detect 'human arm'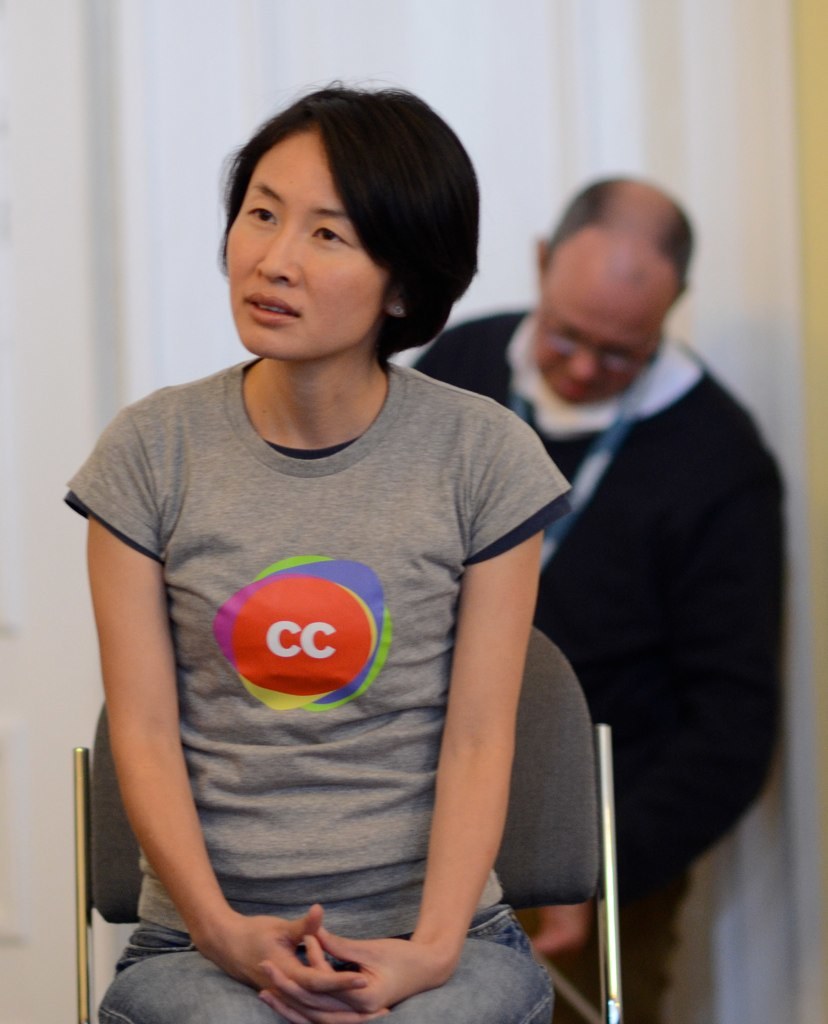
crop(524, 395, 797, 948)
